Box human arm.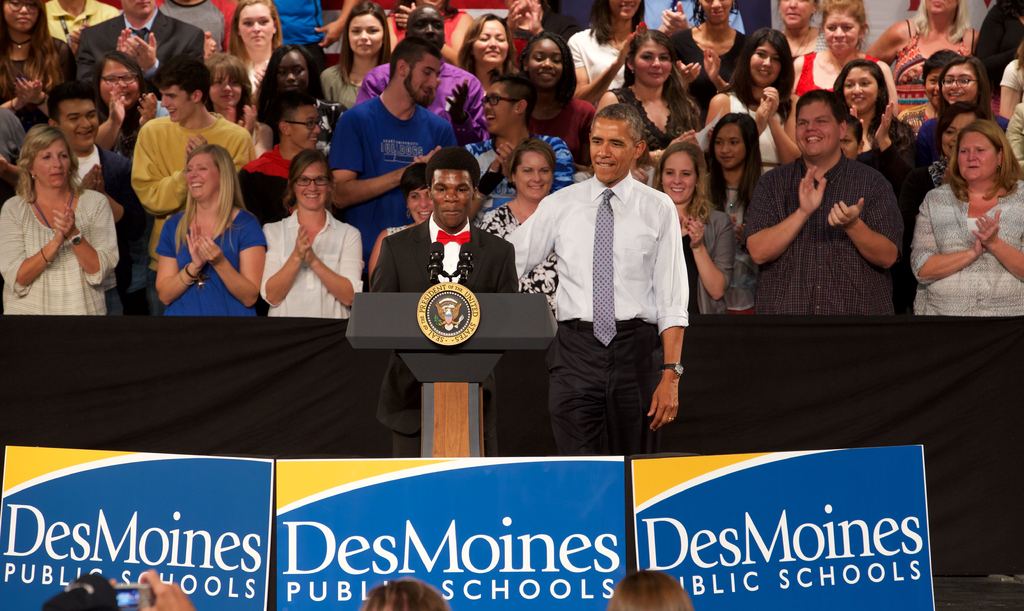
{"left": 259, "top": 220, "right": 299, "bottom": 305}.
